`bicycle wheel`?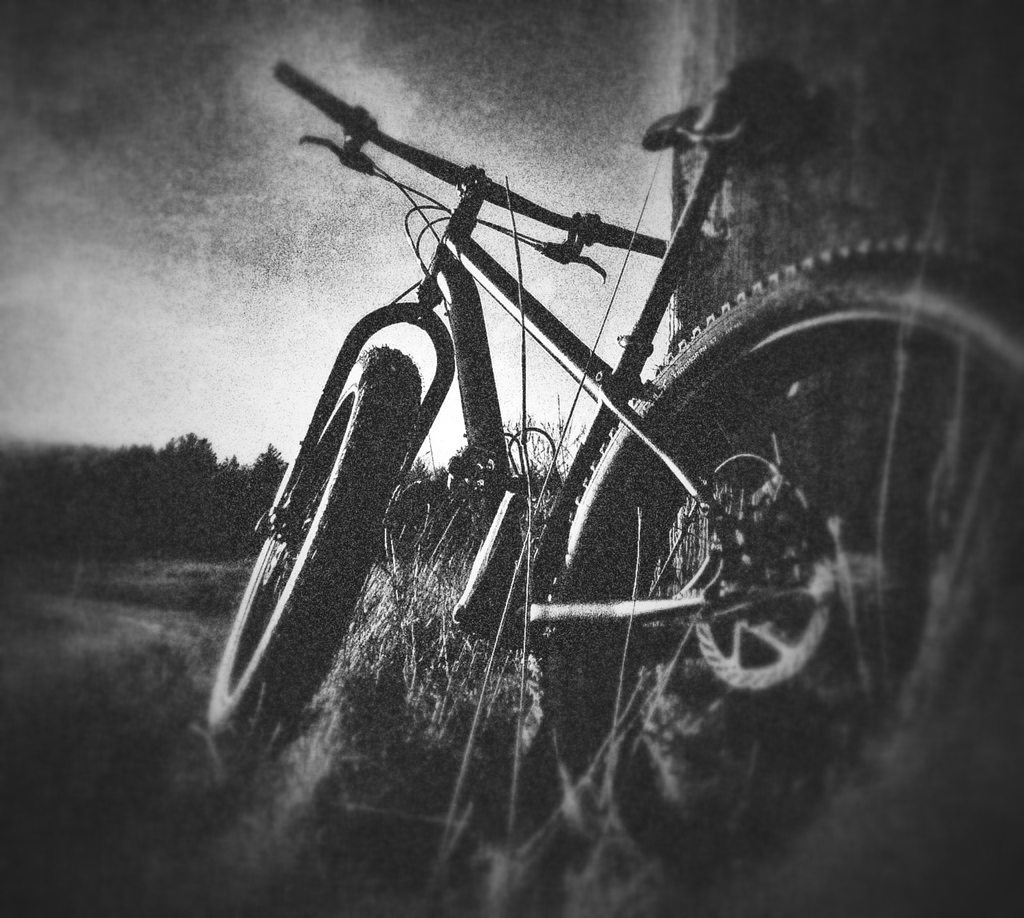
x1=222 y1=344 x2=416 y2=745
